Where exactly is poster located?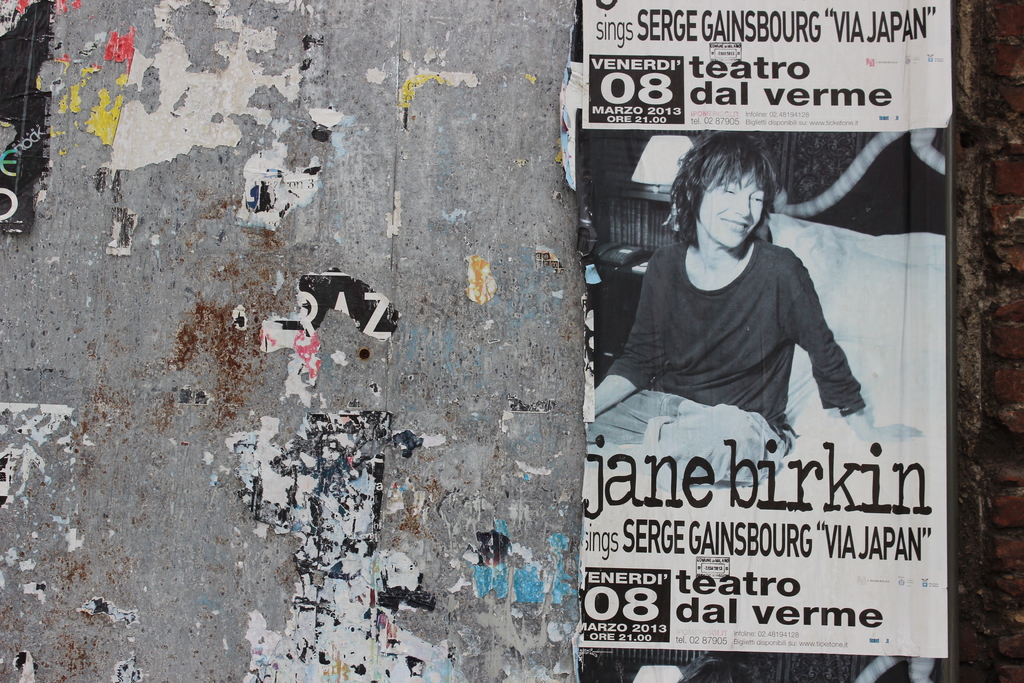
Its bounding box is l=569, t=0, r=951, b=682.
